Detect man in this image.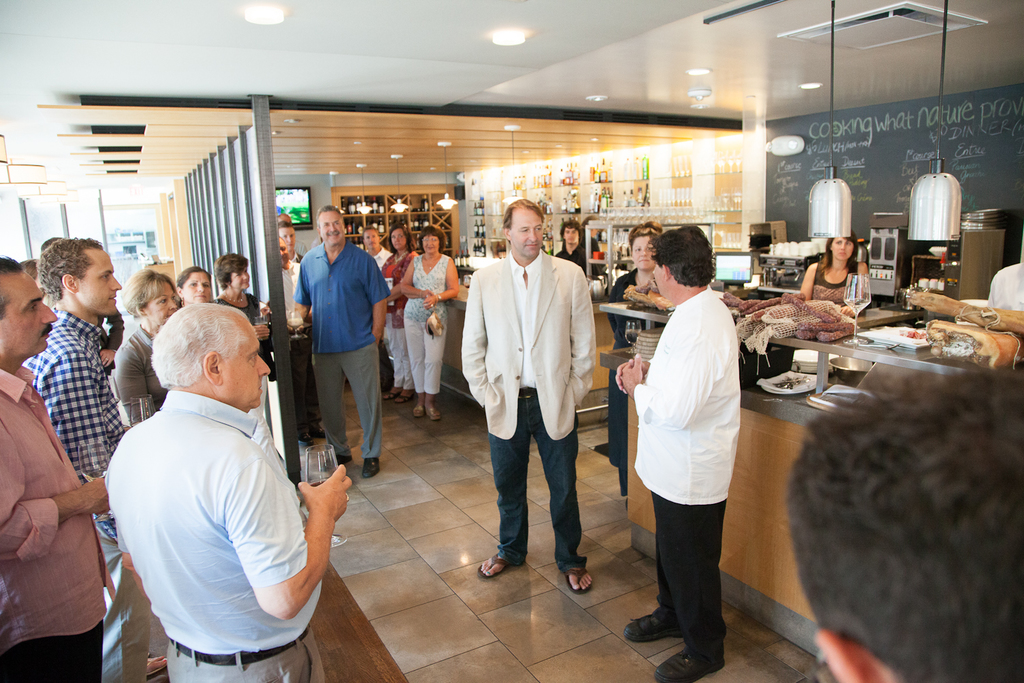
Detection: (20, 236, 169, 681).
